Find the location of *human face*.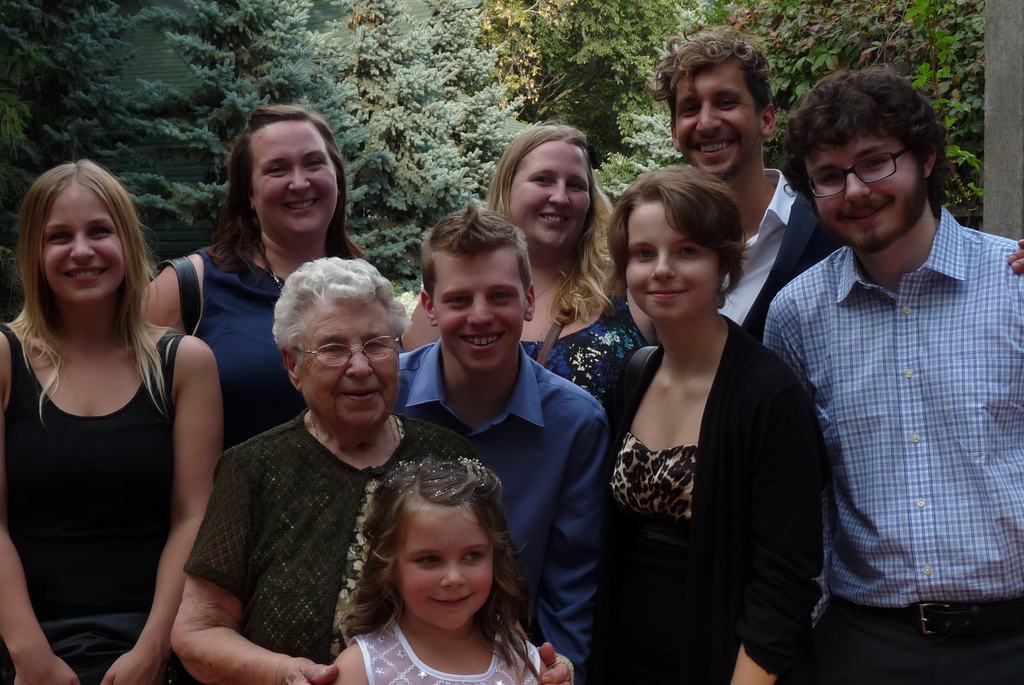
Location: BBox(440, 245, 526, 382).
